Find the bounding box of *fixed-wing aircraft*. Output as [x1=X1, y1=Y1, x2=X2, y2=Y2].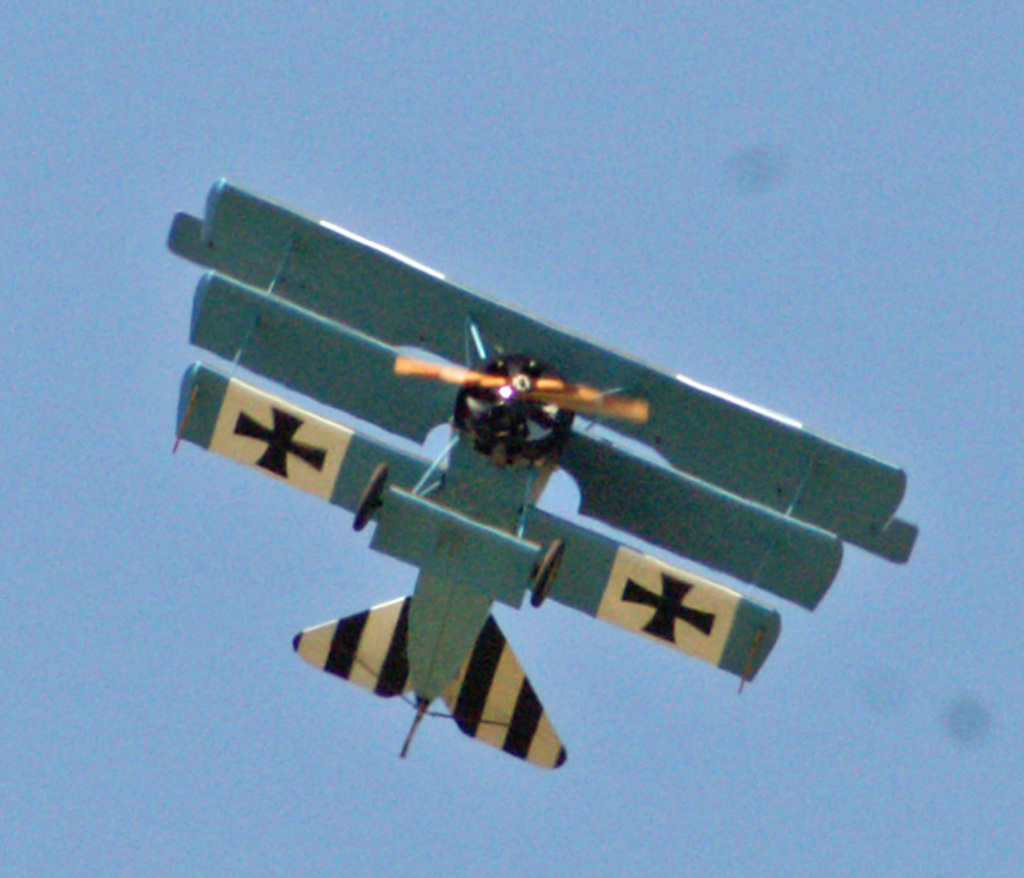
[x1=164, y1=173, x2=924, y2=776].
